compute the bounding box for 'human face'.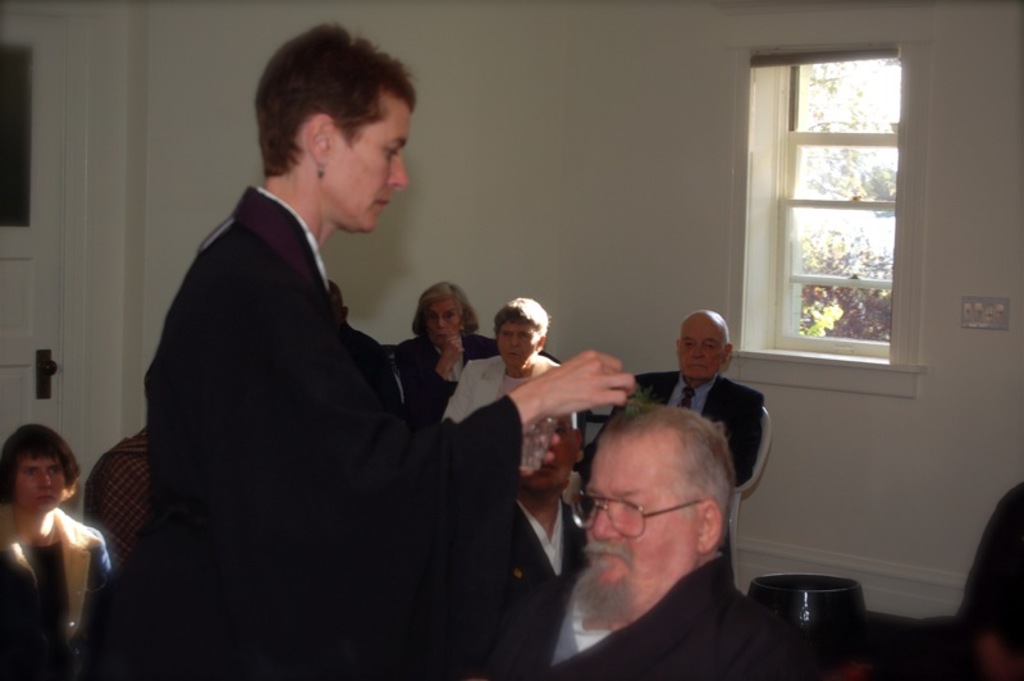
region(499, 319, 541, 371).
